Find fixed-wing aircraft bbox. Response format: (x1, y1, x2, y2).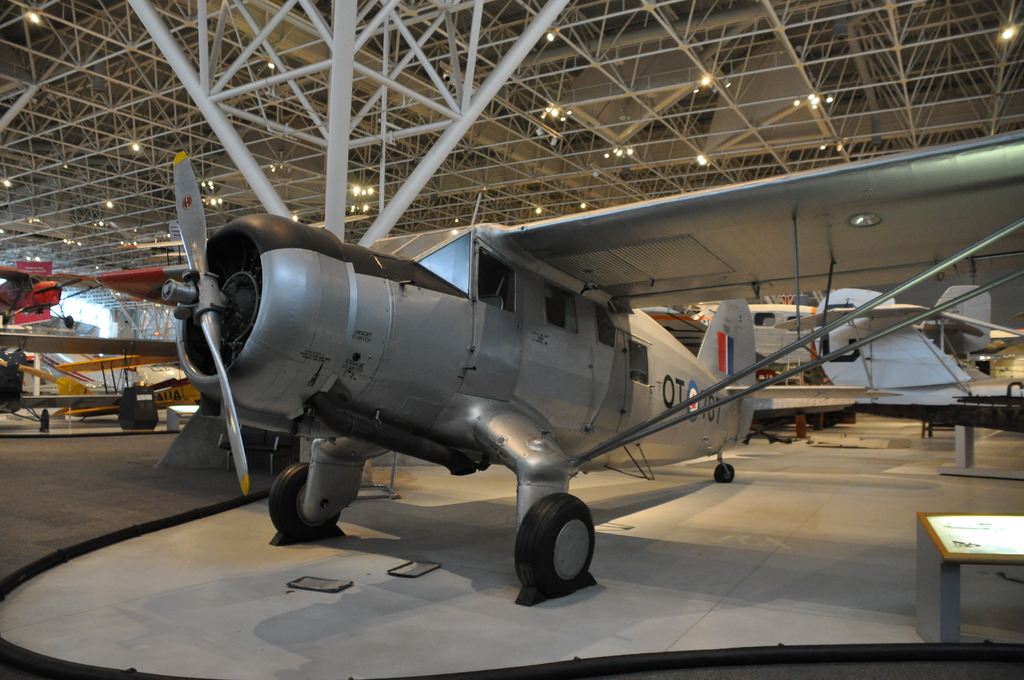
(633, 302, 767, 360).
